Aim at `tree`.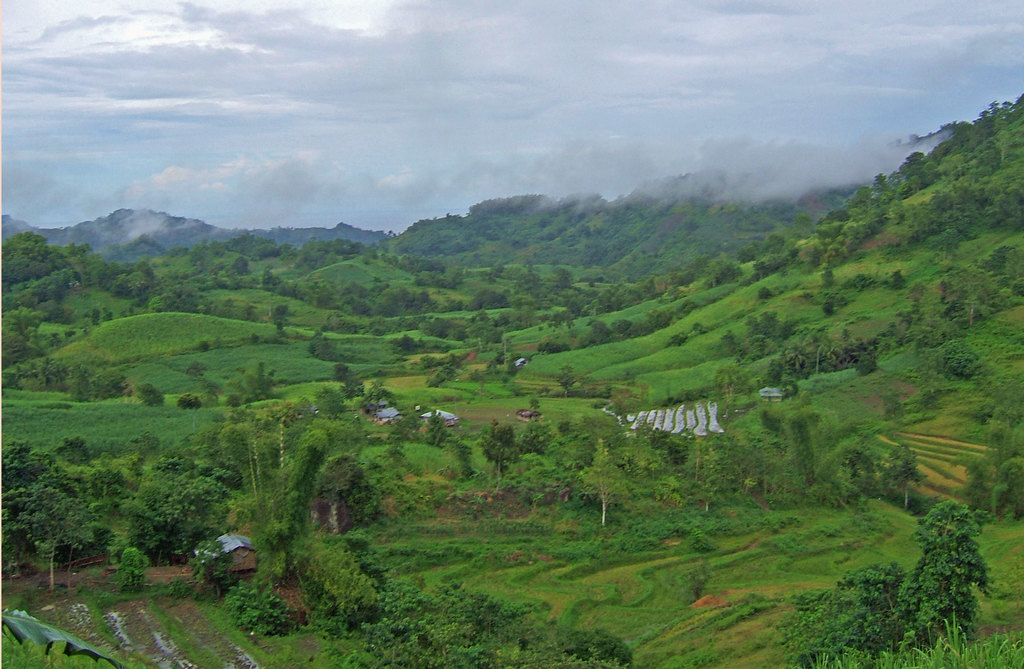
Aimed at box(260, 426, 332, 586).
